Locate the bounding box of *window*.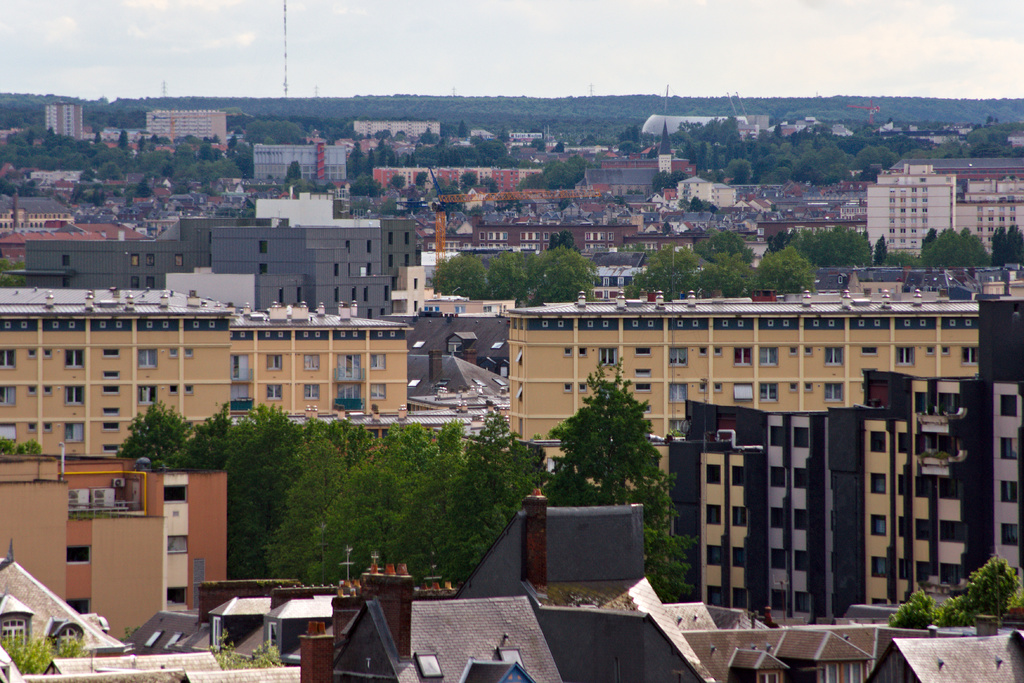
Bounding box: (x1=732, y1=467, x2=745, y2=488).
